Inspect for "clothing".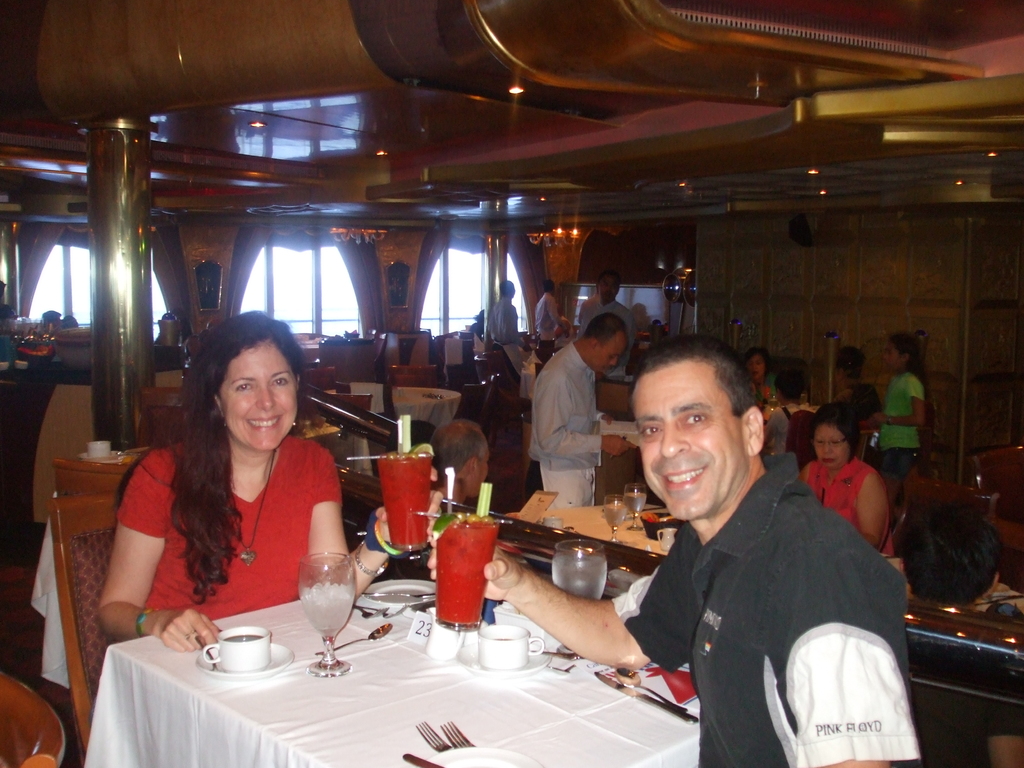
Inspection: bbox=(530, 344, 604, 505).
